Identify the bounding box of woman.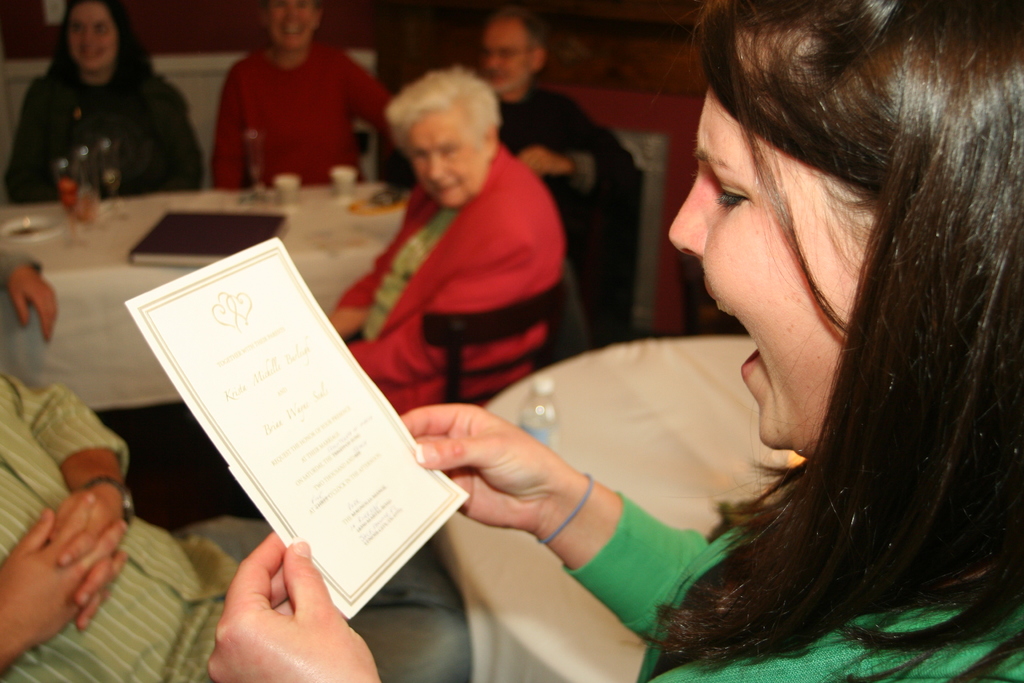
<region>209, 0, 394, 198</region>.
